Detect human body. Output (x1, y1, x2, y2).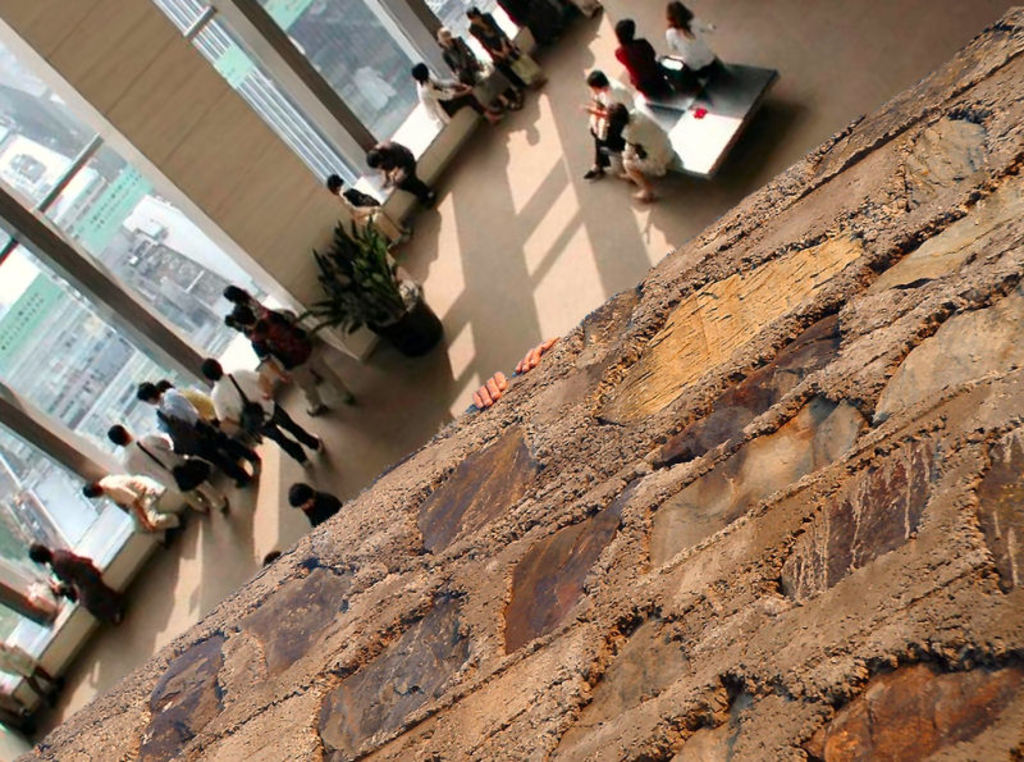
(100, 474, 186, 529).
